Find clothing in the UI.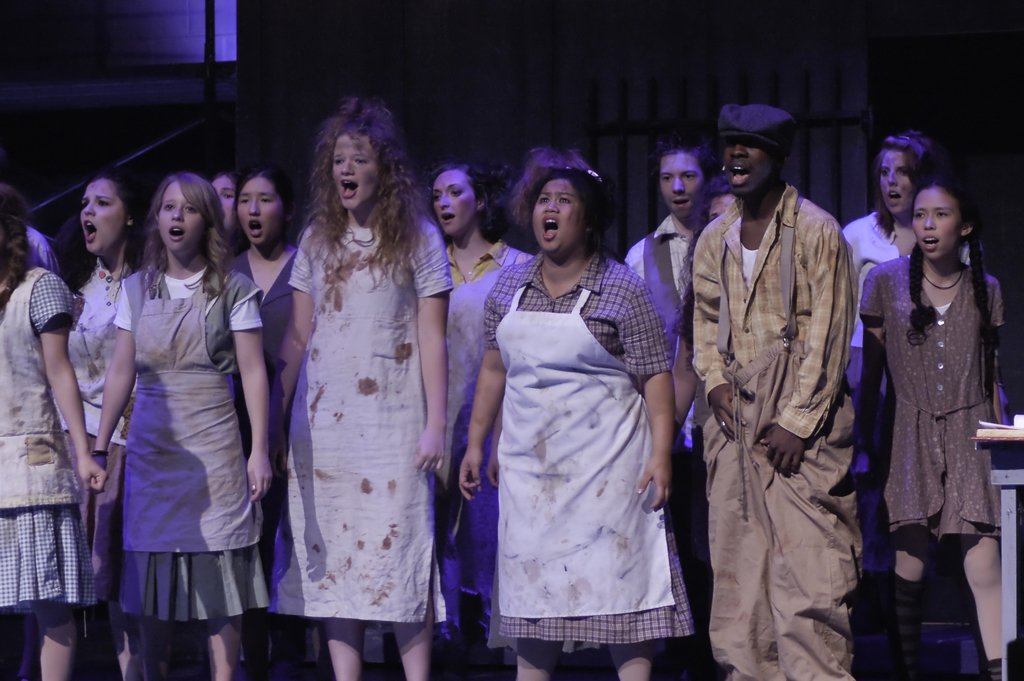
UI element at x1=0 y1=260 x2=97 y2=623.
